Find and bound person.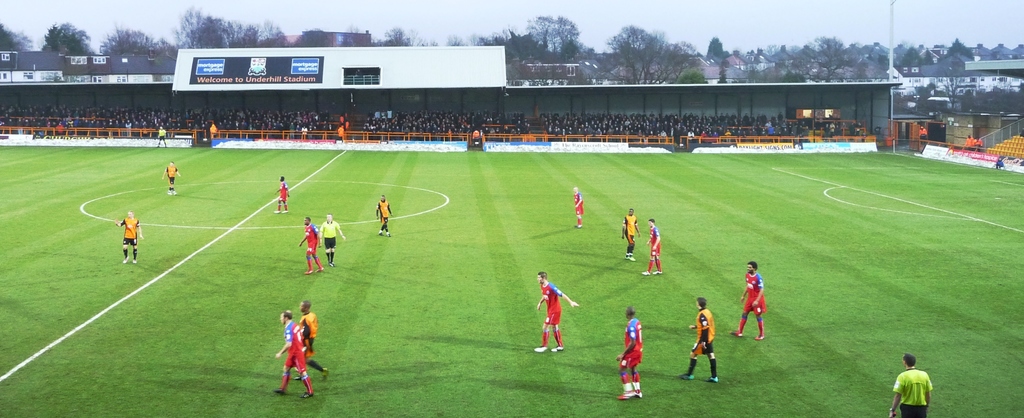
Bound: 961, 135, 973, 149.
